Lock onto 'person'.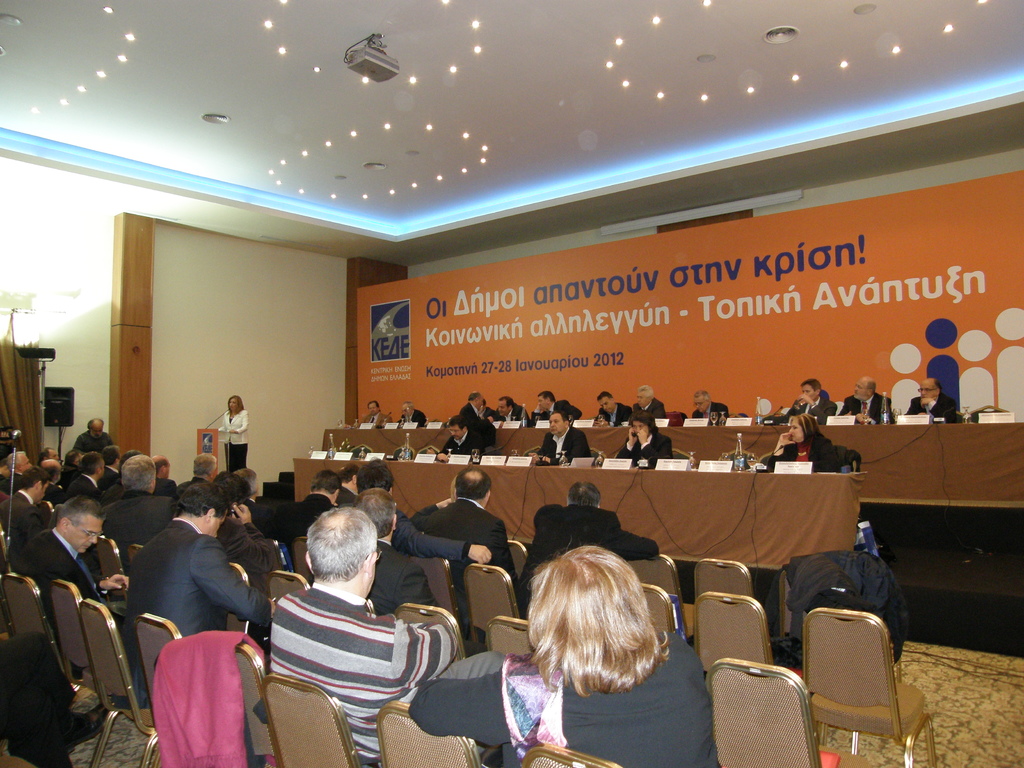
Locked: x1=406, y1=467, x2=513, y2=626.
